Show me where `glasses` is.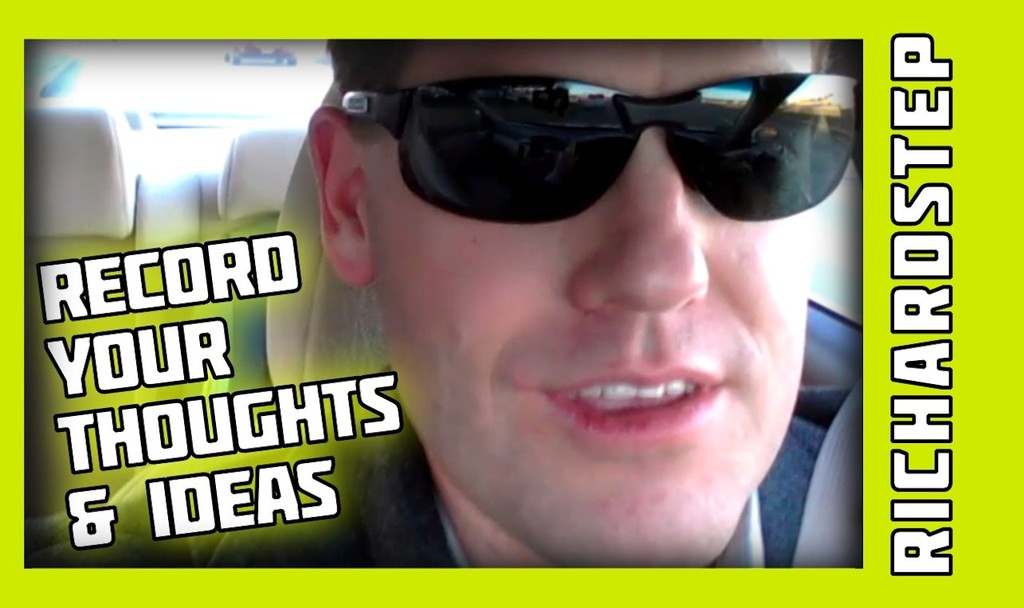
`glasses` is at 347, 66, 859, 229.
